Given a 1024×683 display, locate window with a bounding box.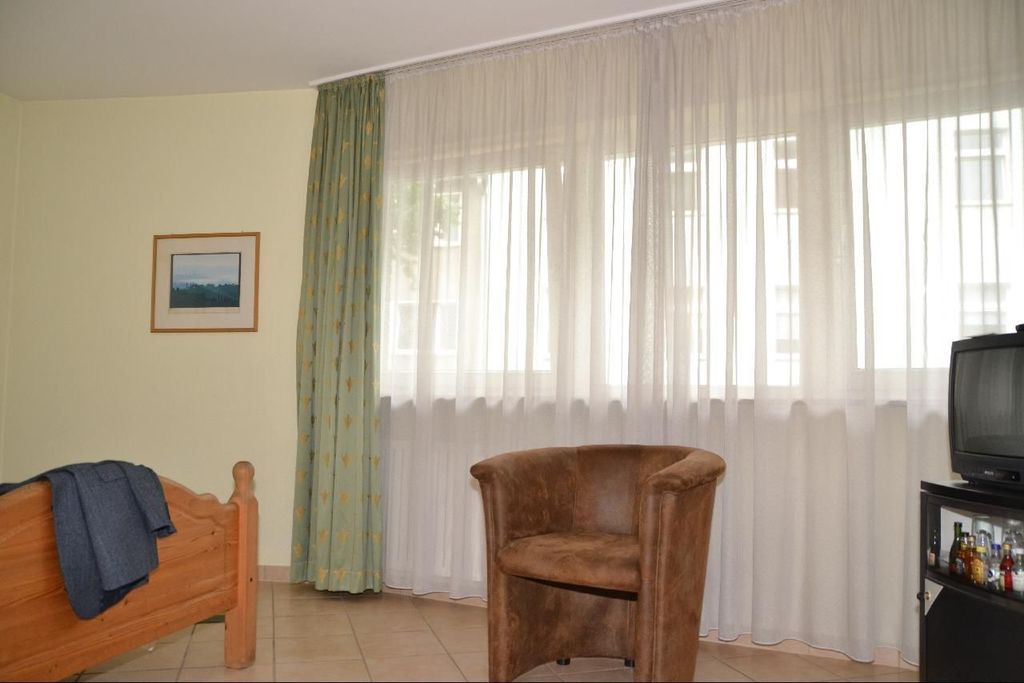
Located: l=963, t=283, r=1010, b=336.
